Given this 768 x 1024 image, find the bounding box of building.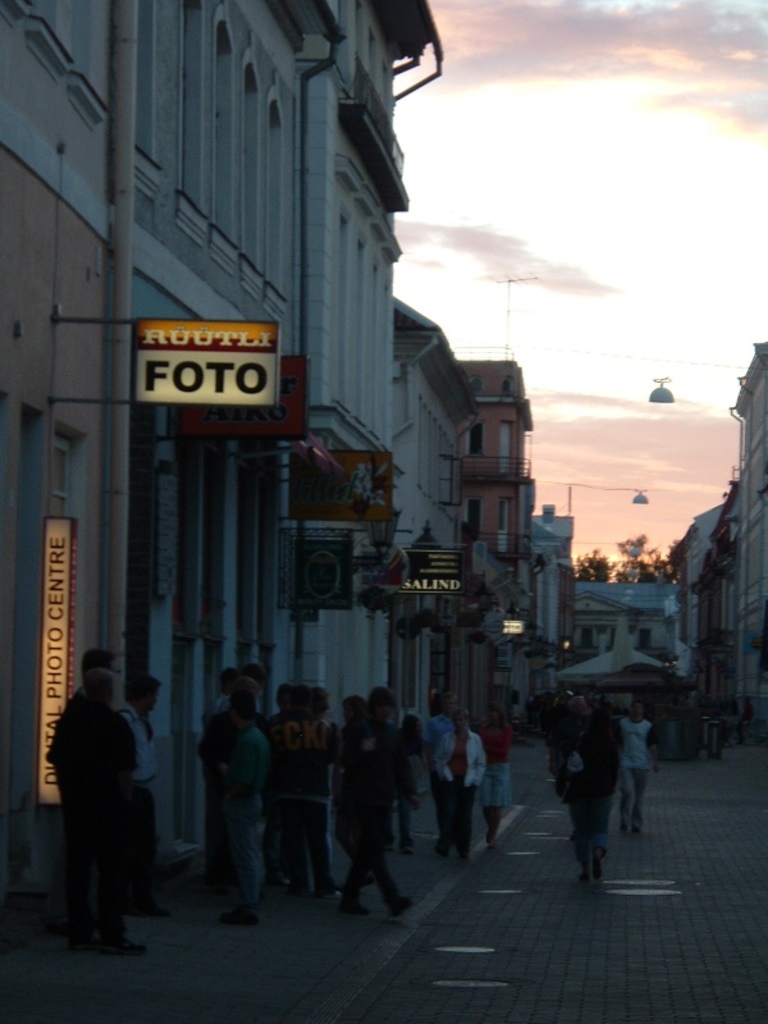
left=736, top=343, right=767, bottom=721.
